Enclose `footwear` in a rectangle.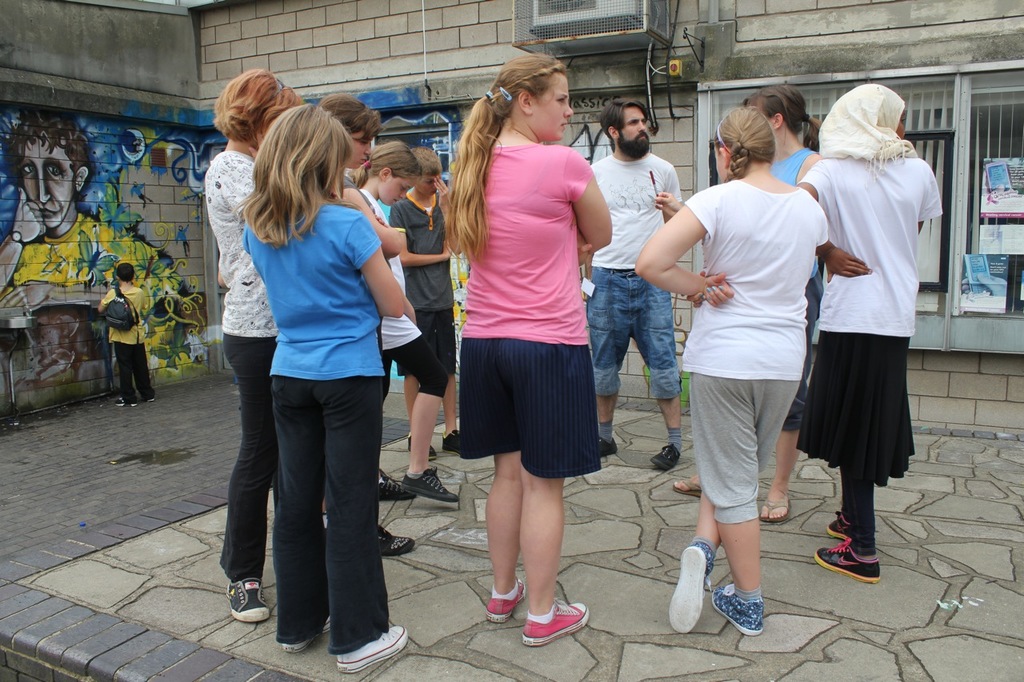
378 523 415 559.
